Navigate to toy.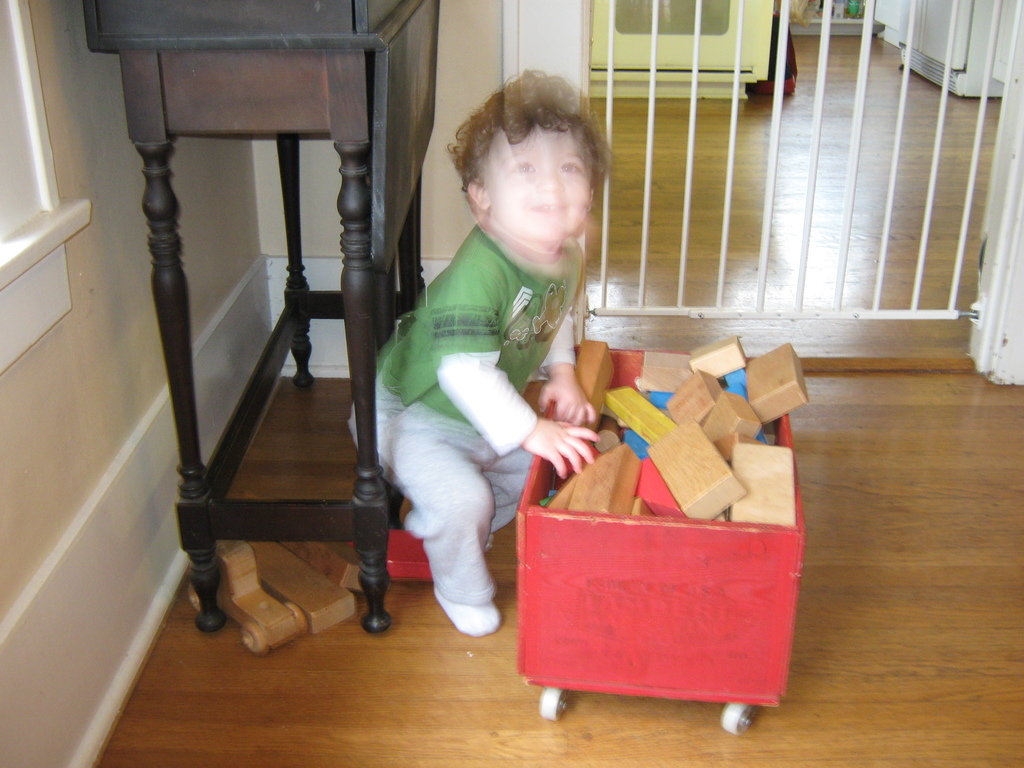
Navigation target: [left=241, top=538, right=370, bottom=634].
